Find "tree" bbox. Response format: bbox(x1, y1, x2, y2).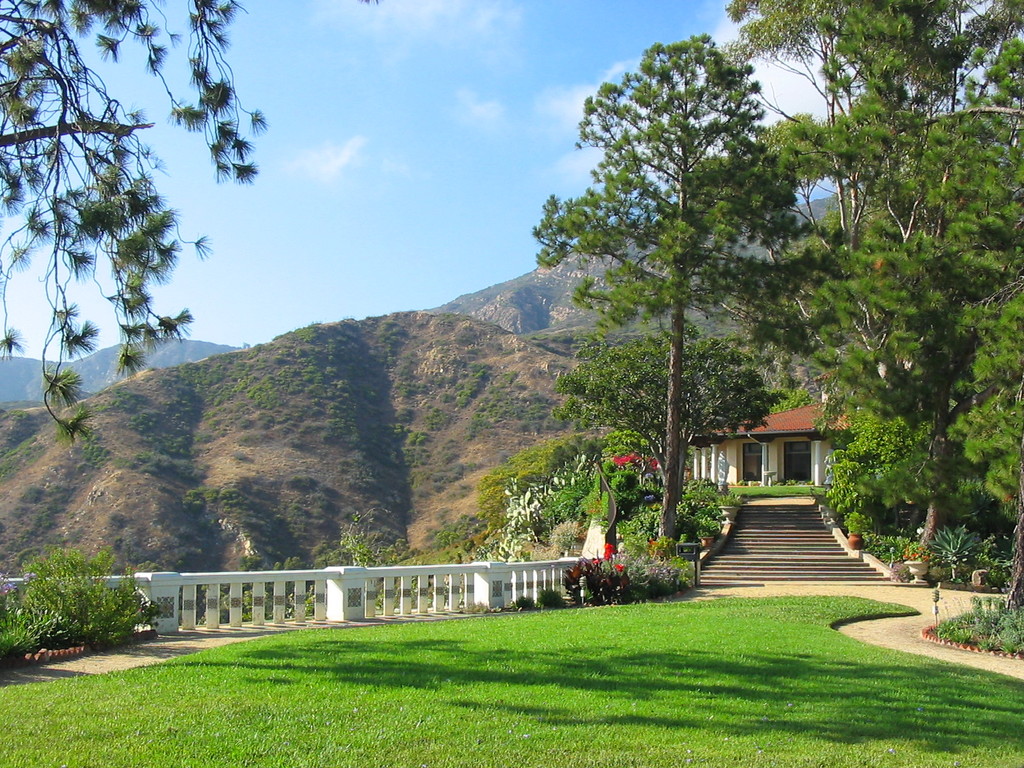
bbox(936, 0, 1023, 113).
